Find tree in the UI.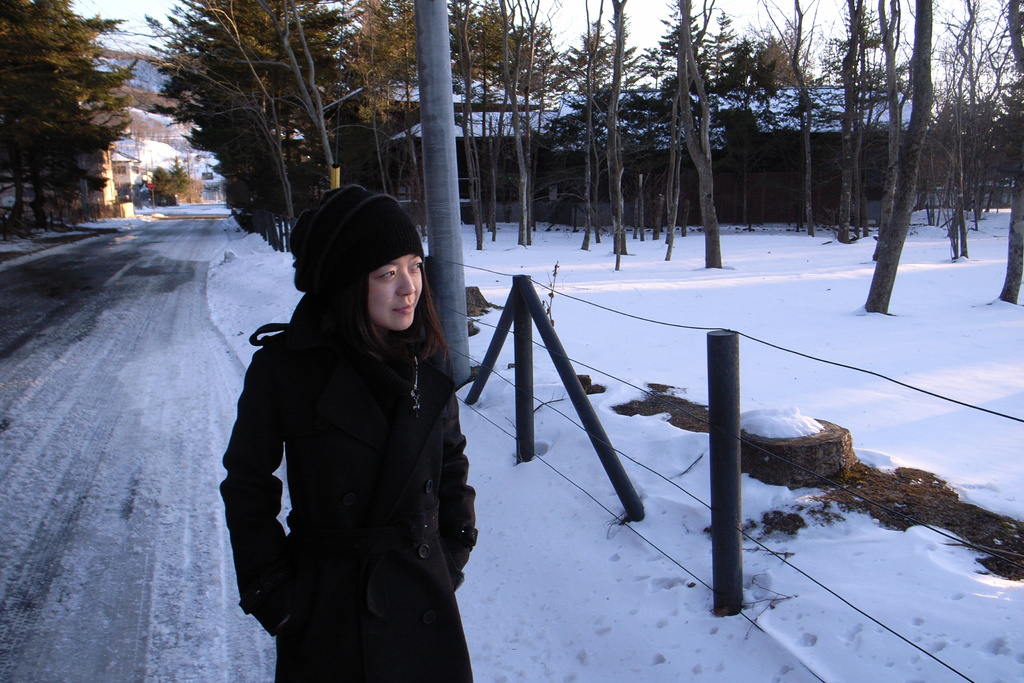
UI element at bbox(699, 9, 741, 95).
